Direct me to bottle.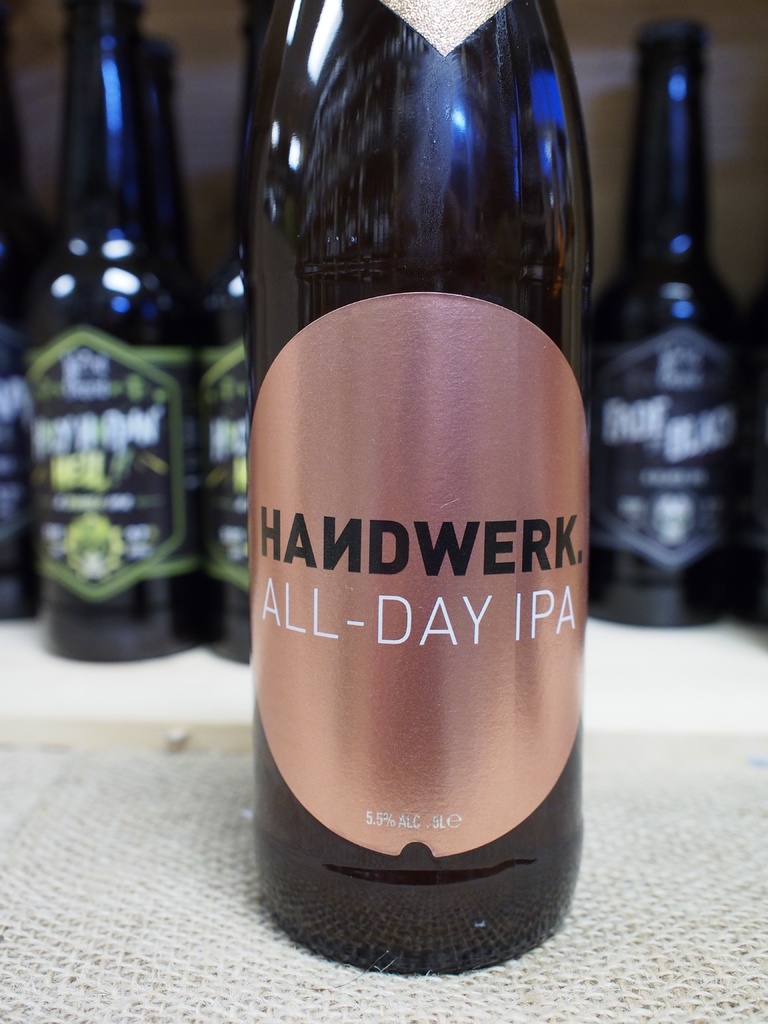
Direction: [206, 0, 285, 676].
